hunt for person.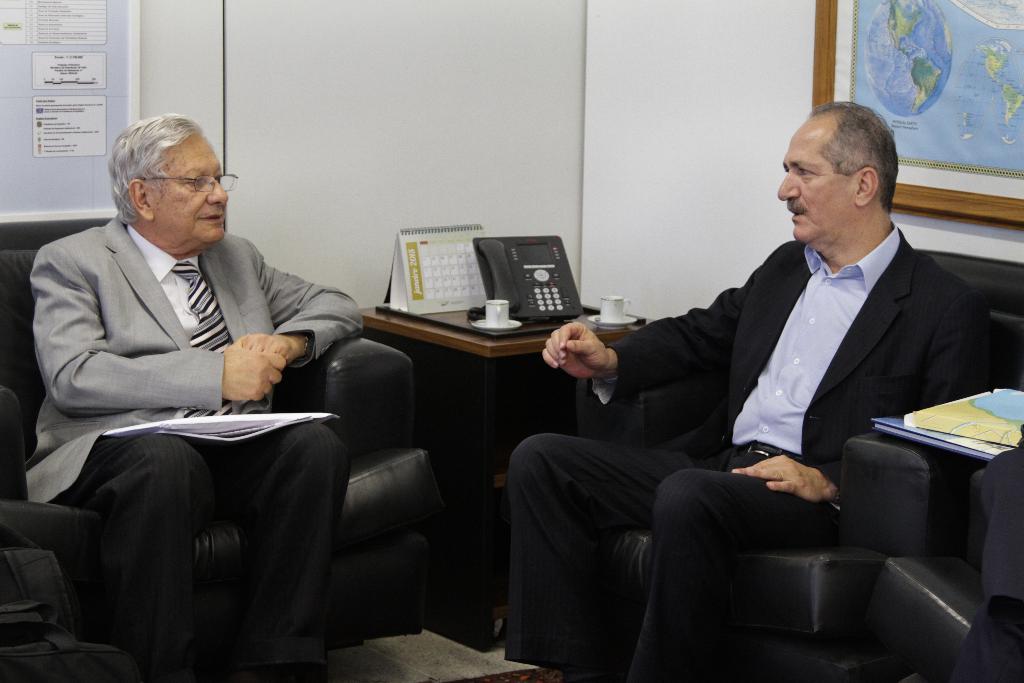
Hunted down at bbox(30, 114, 362, 682).
